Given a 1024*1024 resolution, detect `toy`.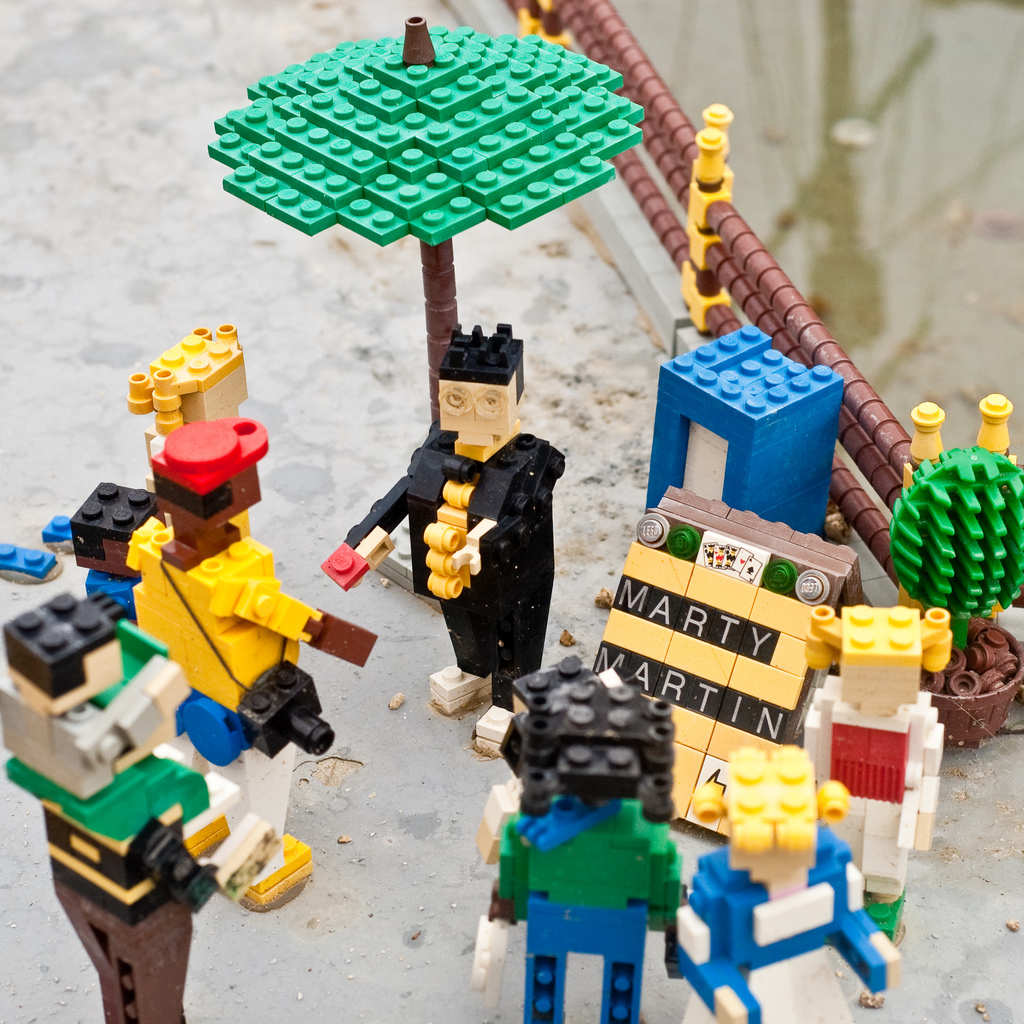
x1=631 y1=327 x2=850 y2=540.
